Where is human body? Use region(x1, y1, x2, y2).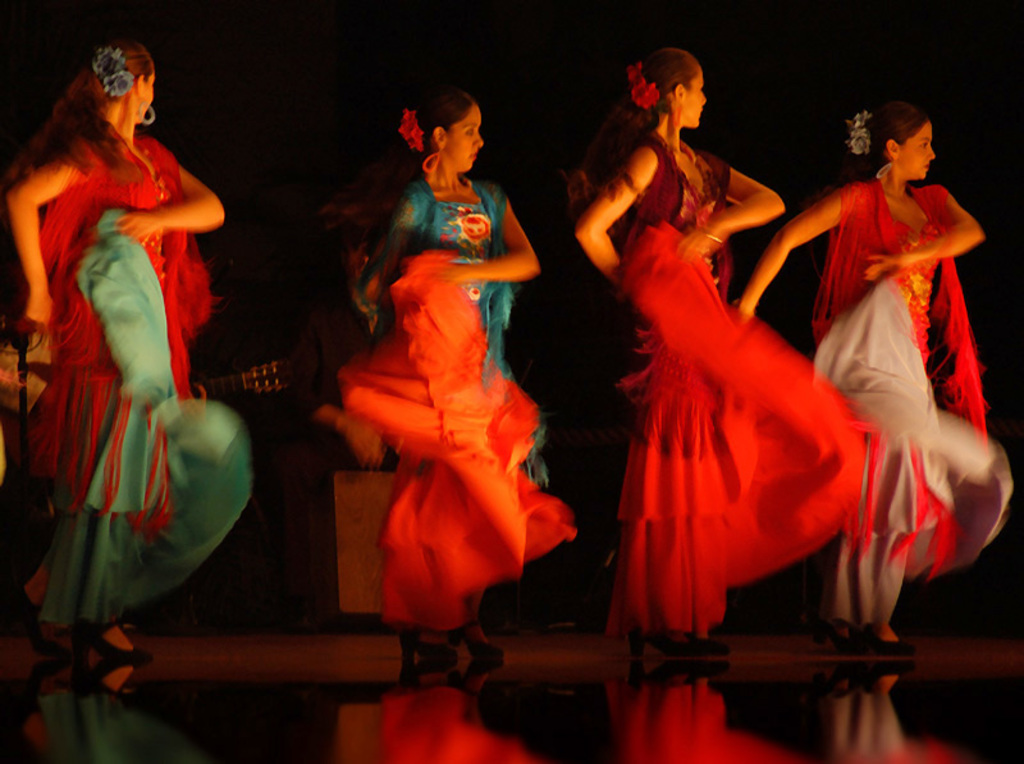
region(329, 170, 584, 665).
